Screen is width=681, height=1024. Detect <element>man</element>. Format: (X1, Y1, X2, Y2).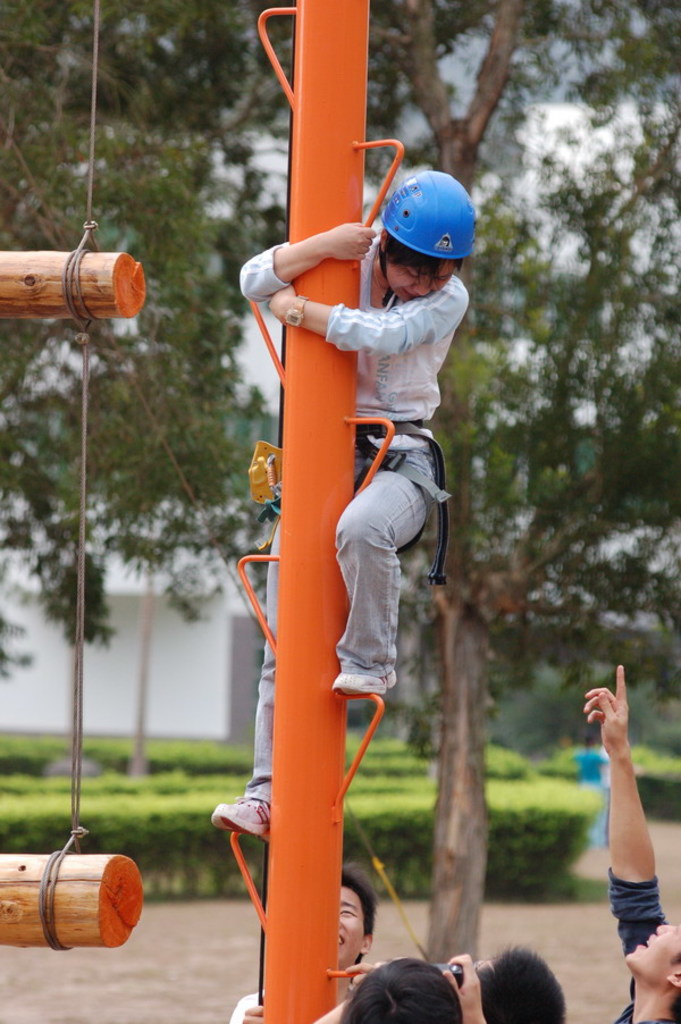
(210, 166, 479, 854).
